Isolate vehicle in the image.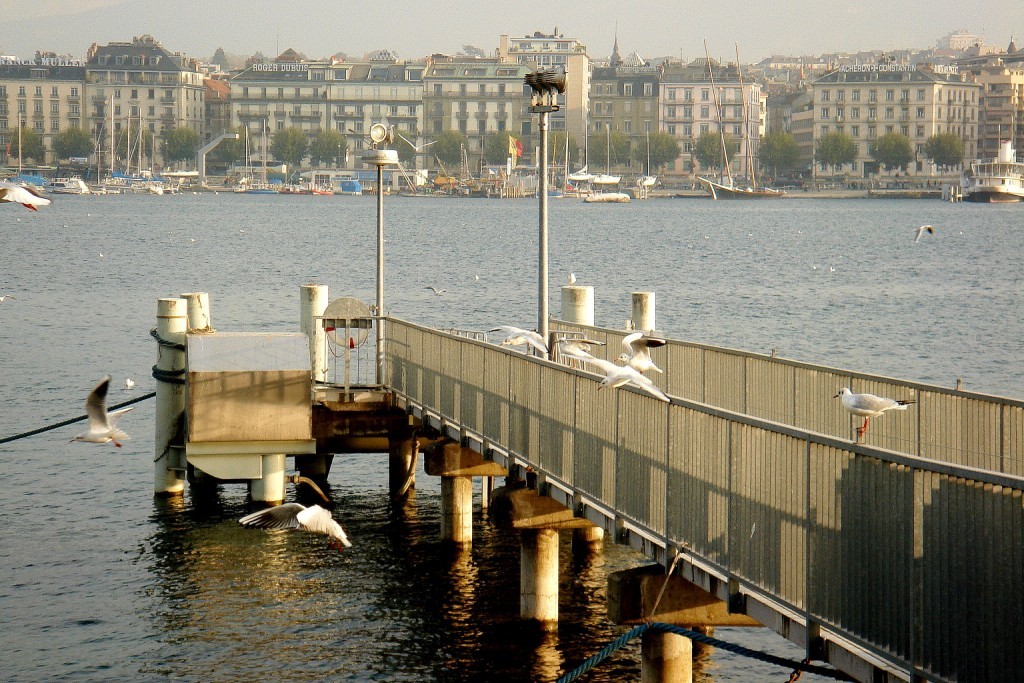
Isolated region: x1=963 y1=118 x2=1023 y2=201.
